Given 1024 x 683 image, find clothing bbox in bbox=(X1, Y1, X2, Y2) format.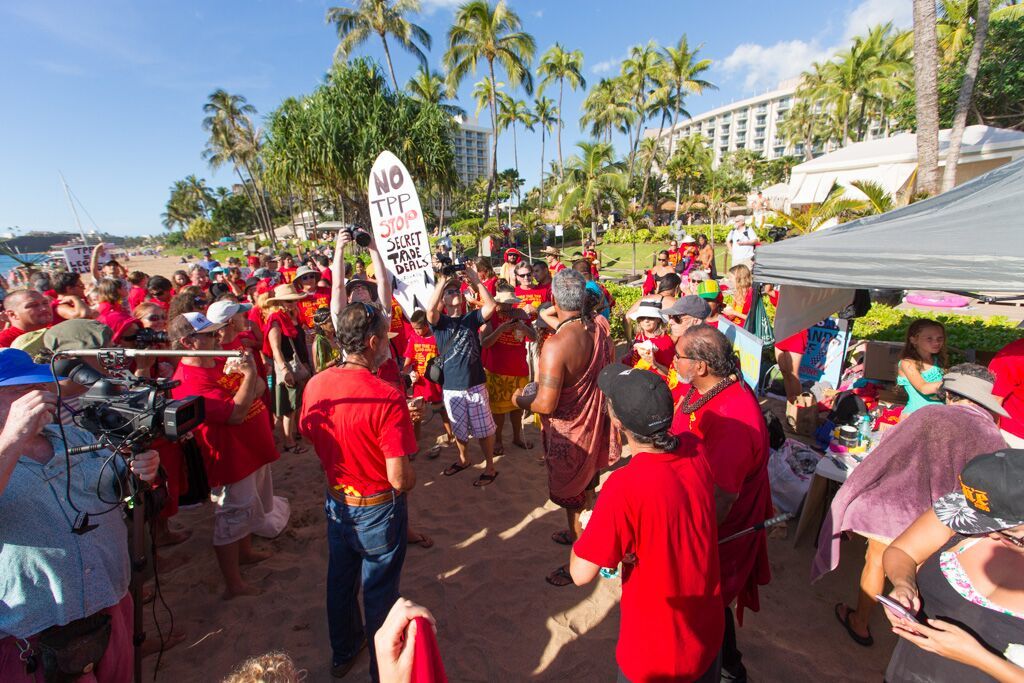
bbox=(0, 419, 128, 682).
